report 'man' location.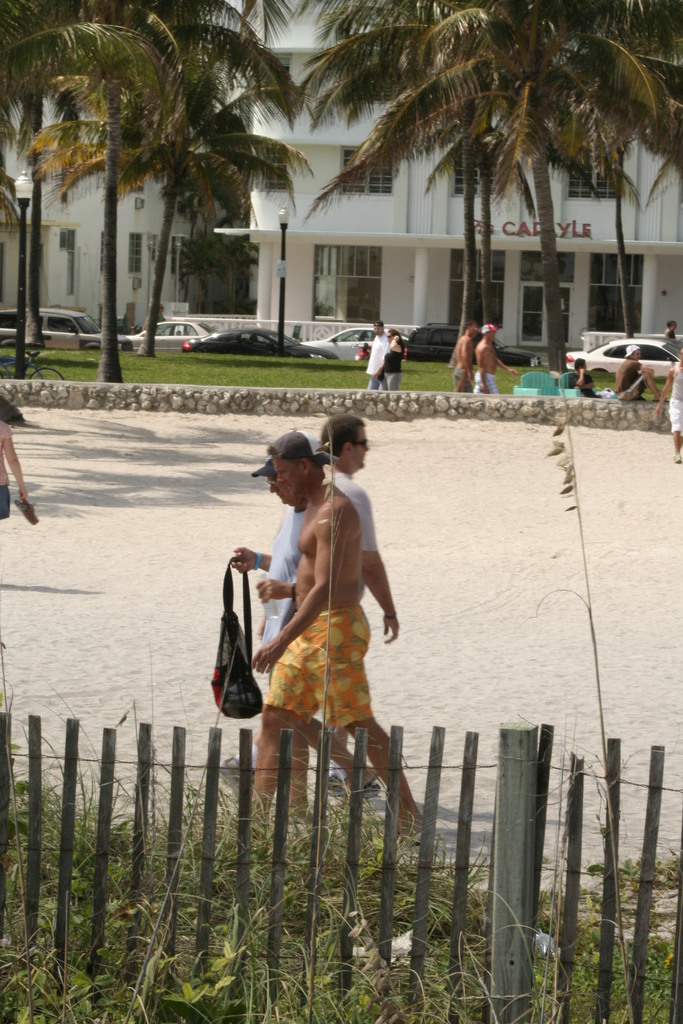
Report: locate(227, 423, 424, 842).
